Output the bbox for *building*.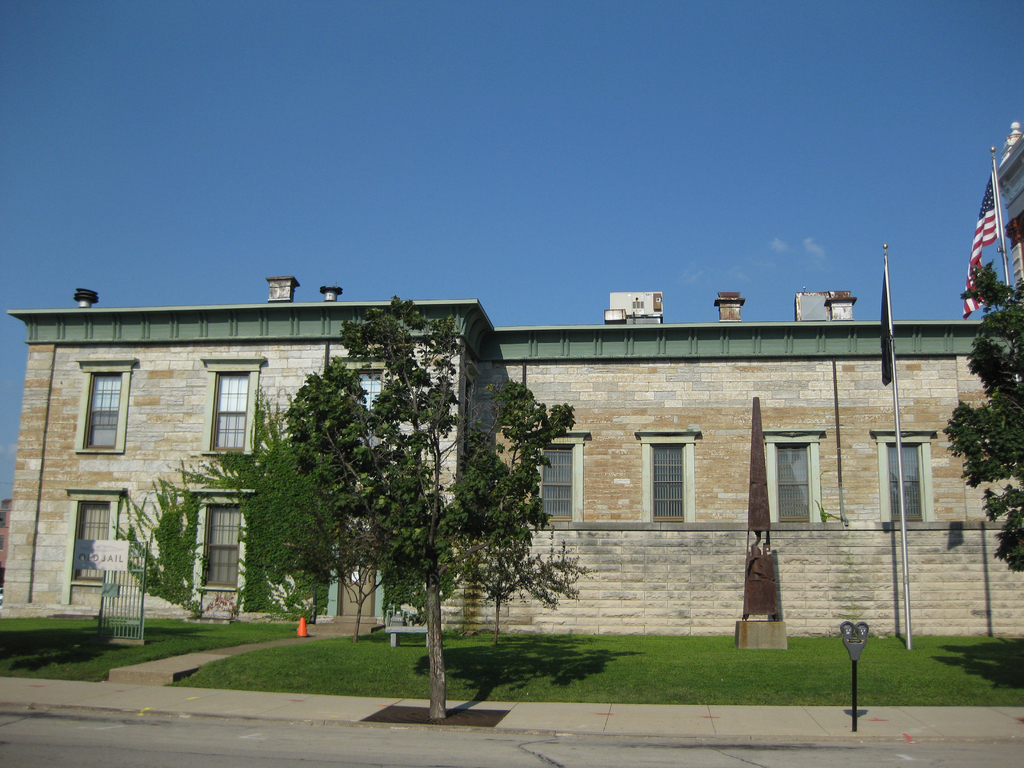
left=0, top=273, right=1023, bottom=634.
